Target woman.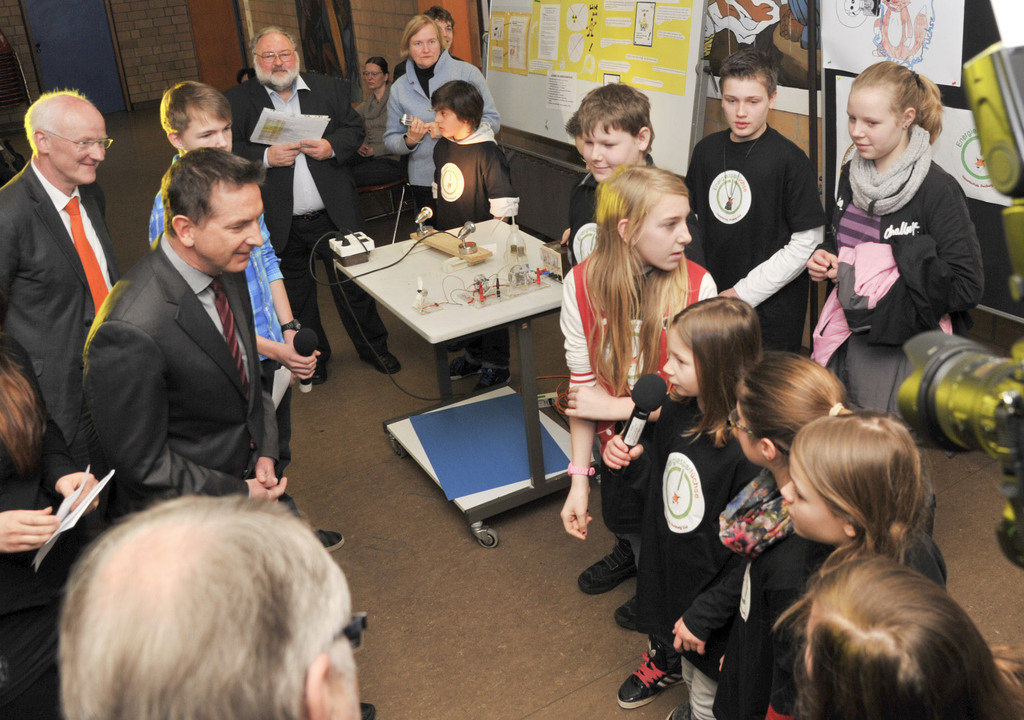
Target region: detection(350, 56, 406, 184).
